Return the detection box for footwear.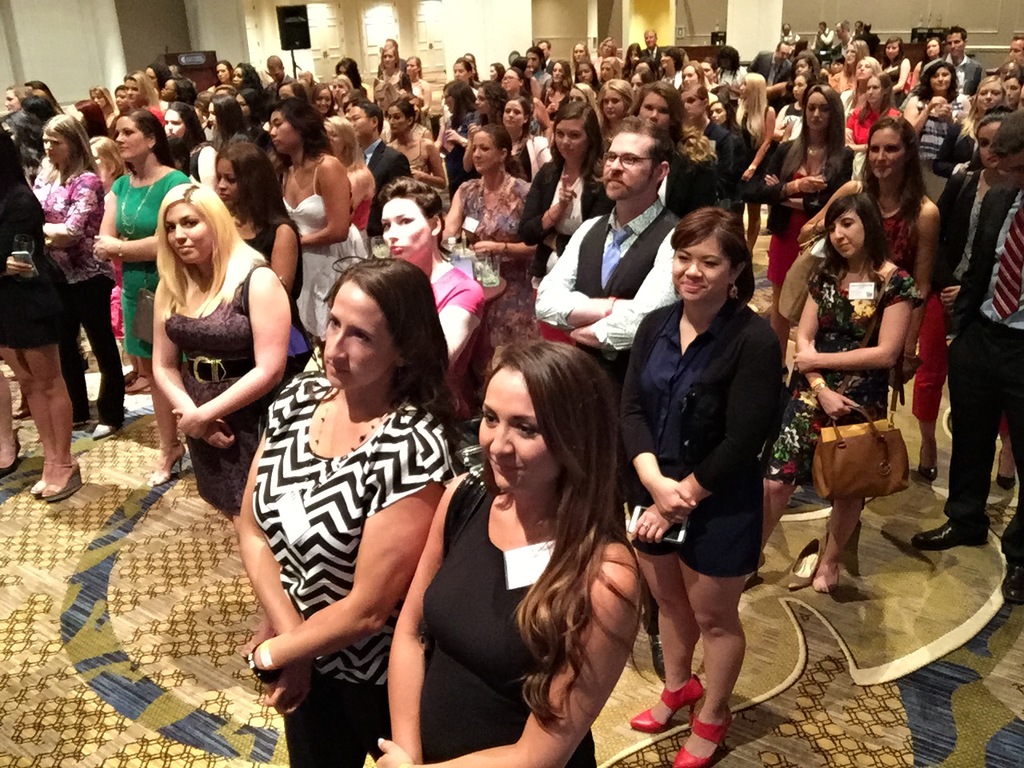
[x1=93, y1=421, x2=115, y2=438].
